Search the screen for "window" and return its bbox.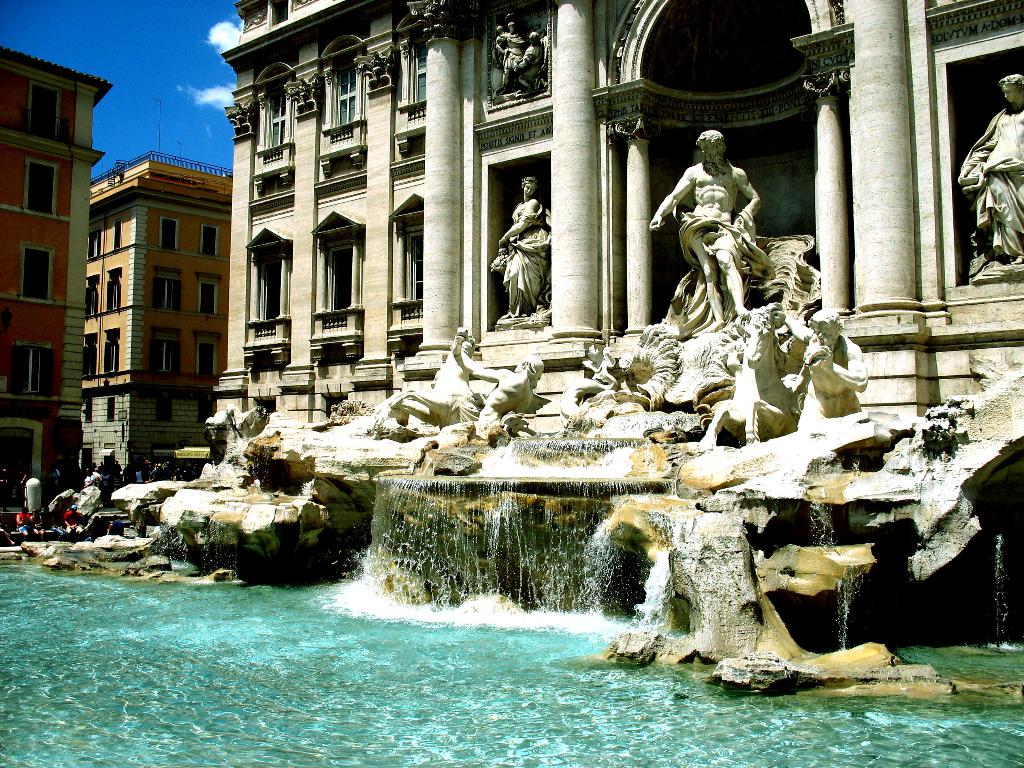
Found: locate(89, 230, 101, 259).
